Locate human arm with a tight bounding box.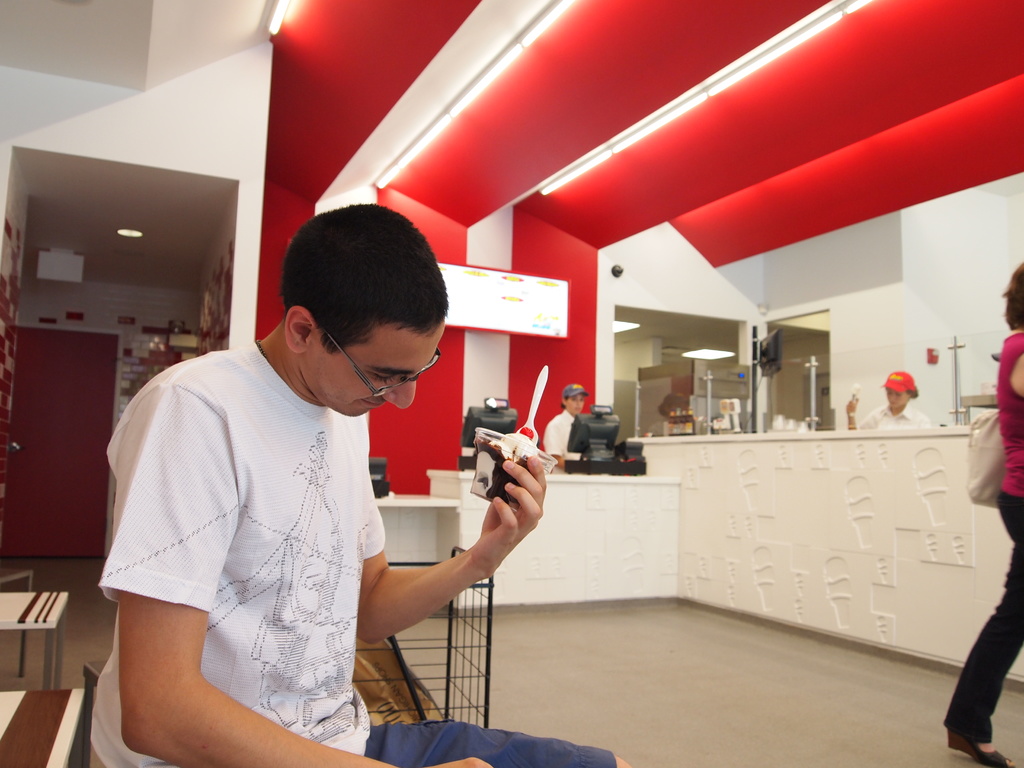
95/377/493/767.
